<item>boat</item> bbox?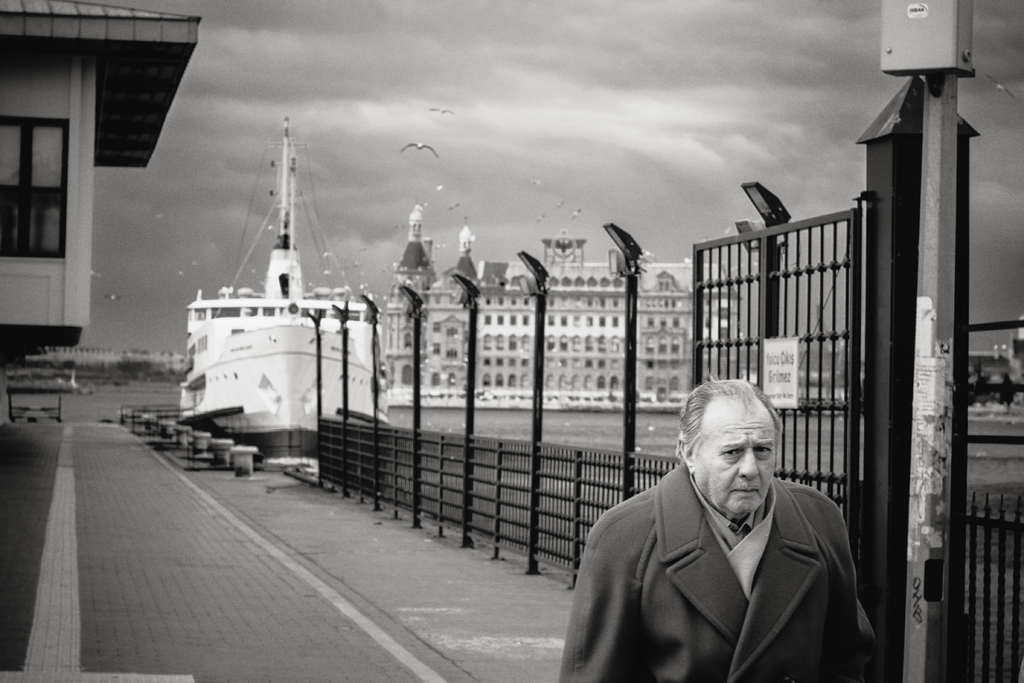
(164,113,404,484)
